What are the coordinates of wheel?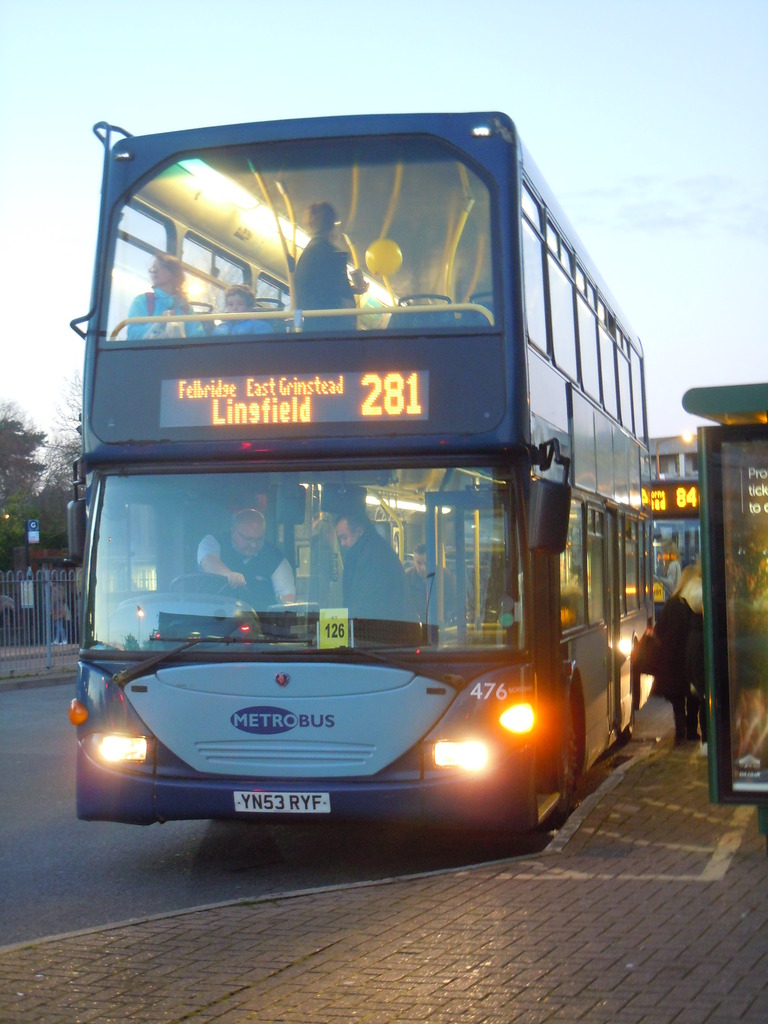
<region>162, 568, 244, 601</region>.
